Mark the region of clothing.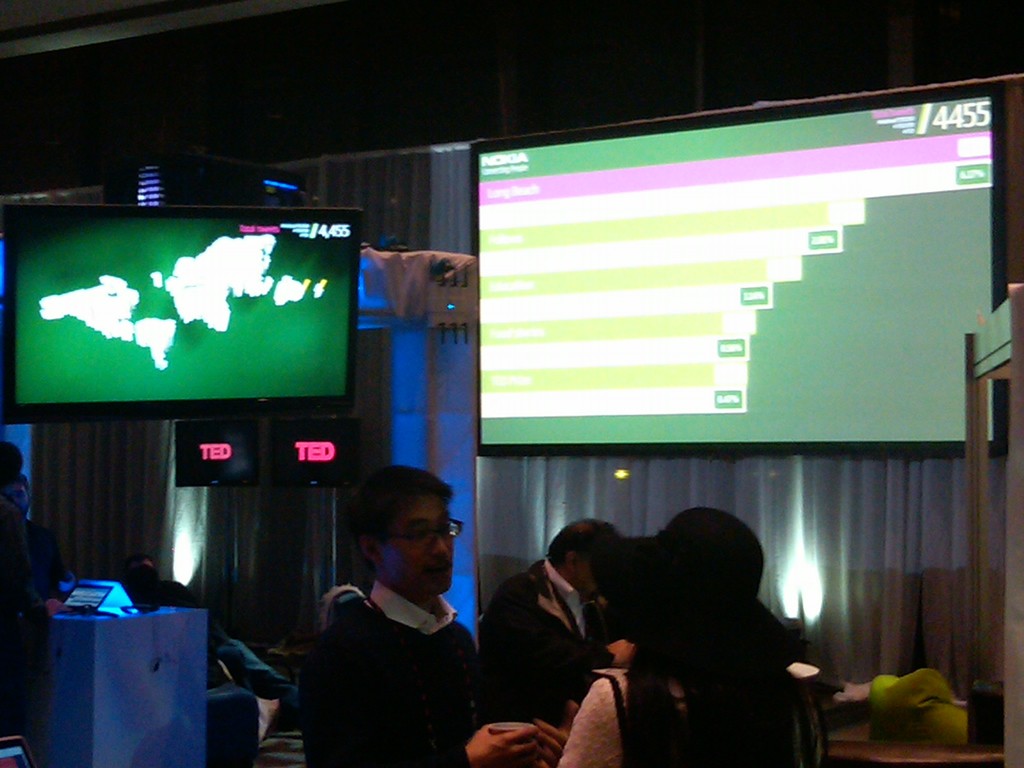
Region: detection(556, 672, 829, 767).
